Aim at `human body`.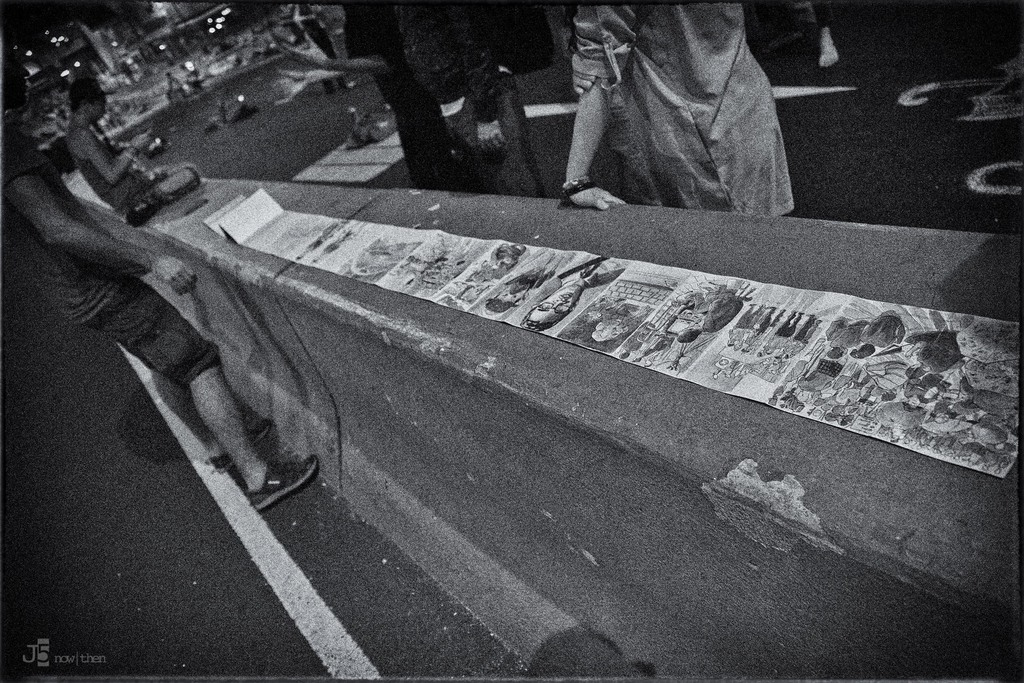
Aimed at BBox(80, 120, 199, 210).
